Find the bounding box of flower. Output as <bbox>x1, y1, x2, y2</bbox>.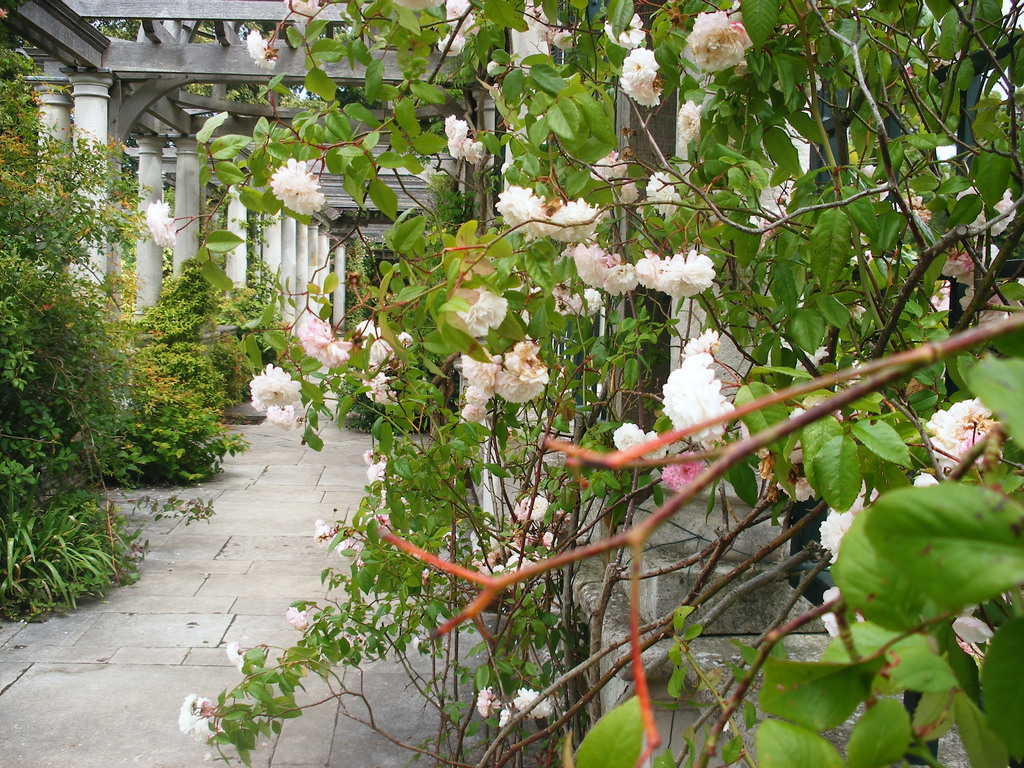
<bbox>848, 167, 898, 203</bbox>.
